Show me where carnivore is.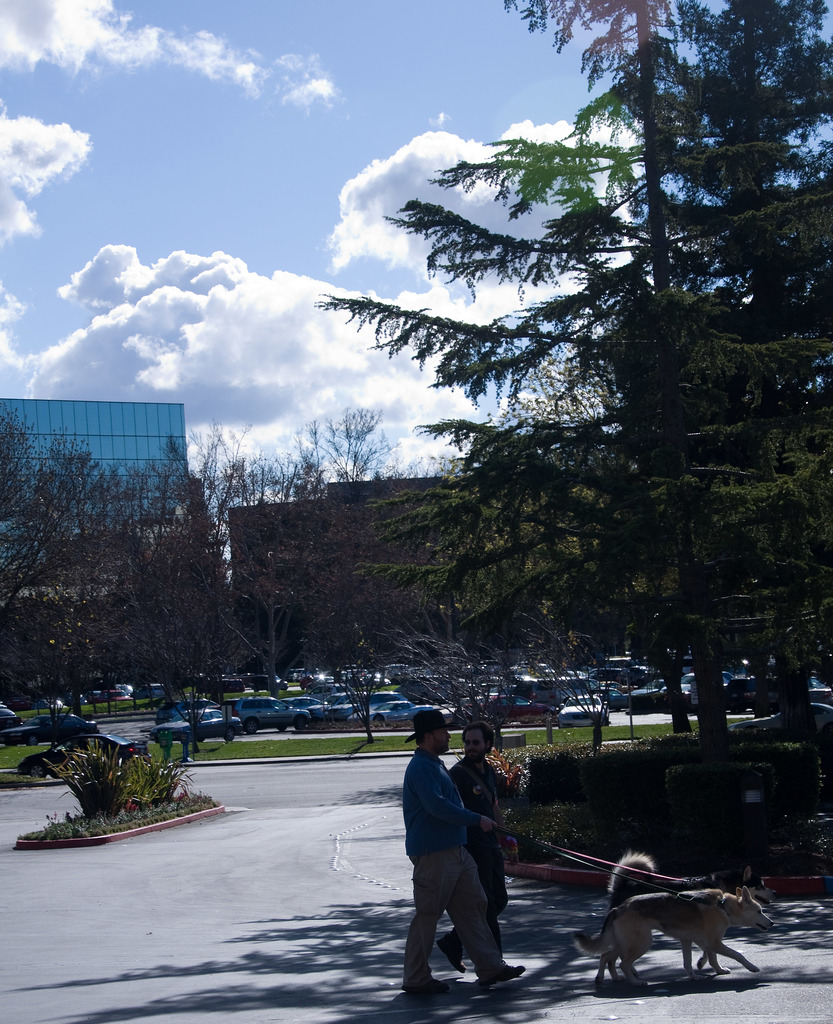
carnivore is at select_region(436, 721, 515, 973).
